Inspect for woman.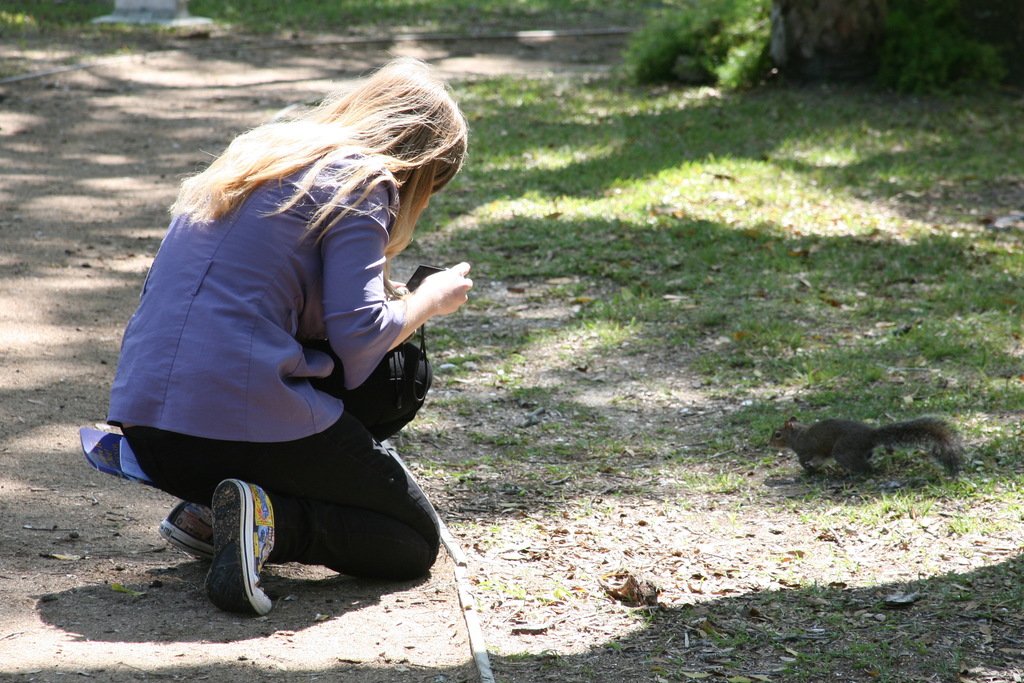
Inspection: crop(72, 60, 566, 643).
